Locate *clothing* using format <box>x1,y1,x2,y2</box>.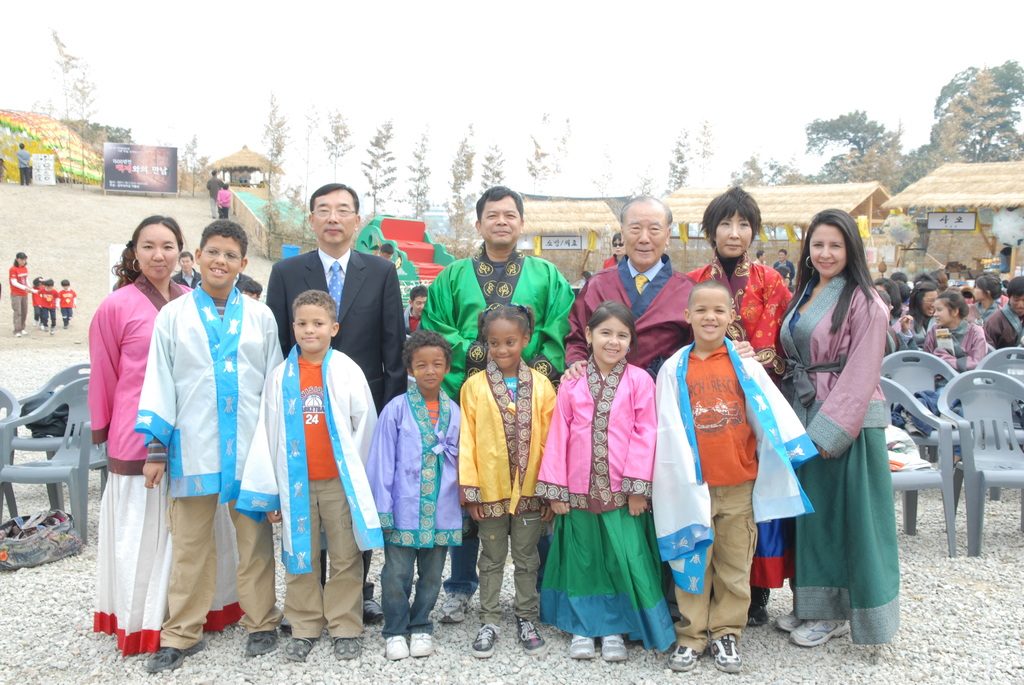
<box>383,540,456,638</box>.
